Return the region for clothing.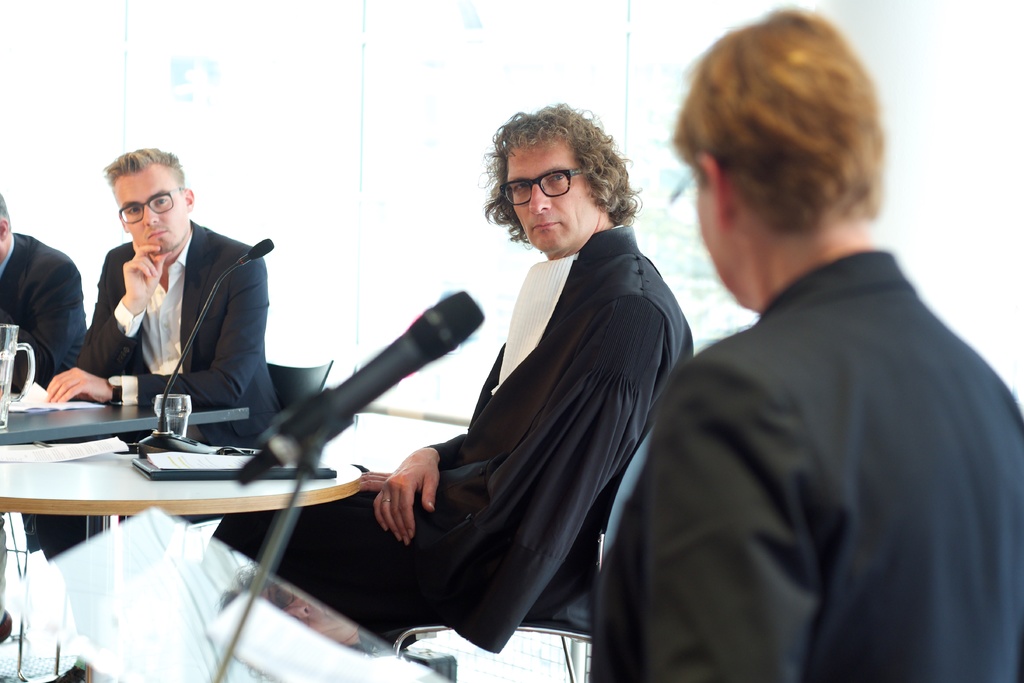
x1=104, y1=230, x2=196, y2=414.
